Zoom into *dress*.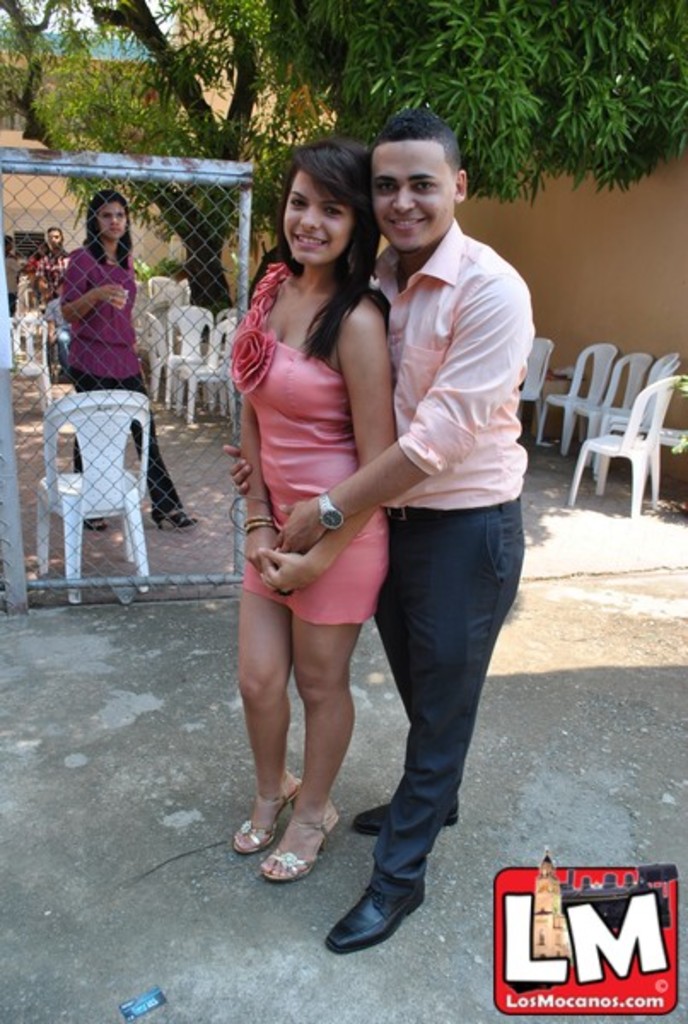
Zoom target: [left=232, top=254, right=398, bottom=626].
